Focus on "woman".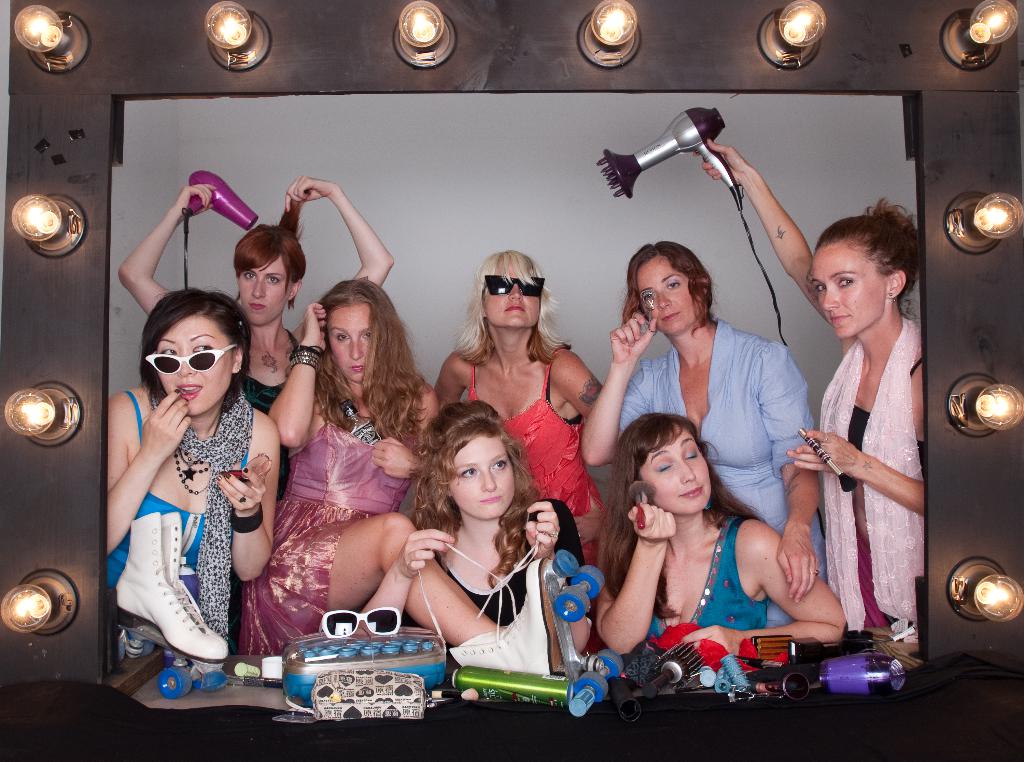
Focused at [434,248,606,567].
